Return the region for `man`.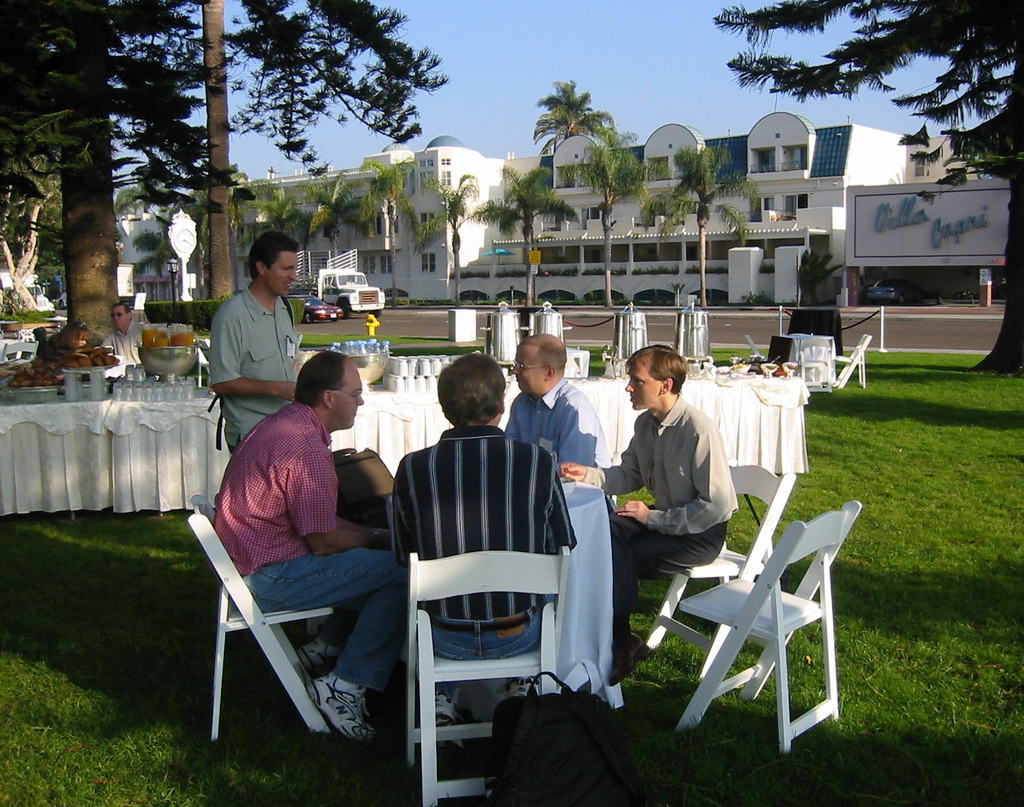
rect(93, 295, 139, 362).
